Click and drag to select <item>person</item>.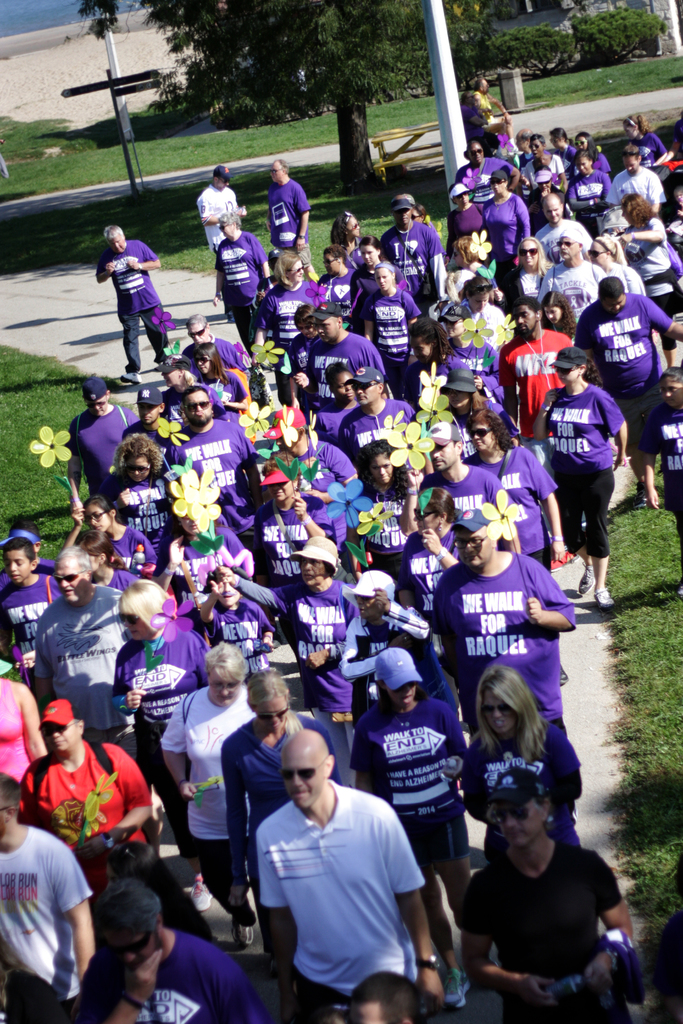
Selection: bbox=[450, 734, 655, 1023].
